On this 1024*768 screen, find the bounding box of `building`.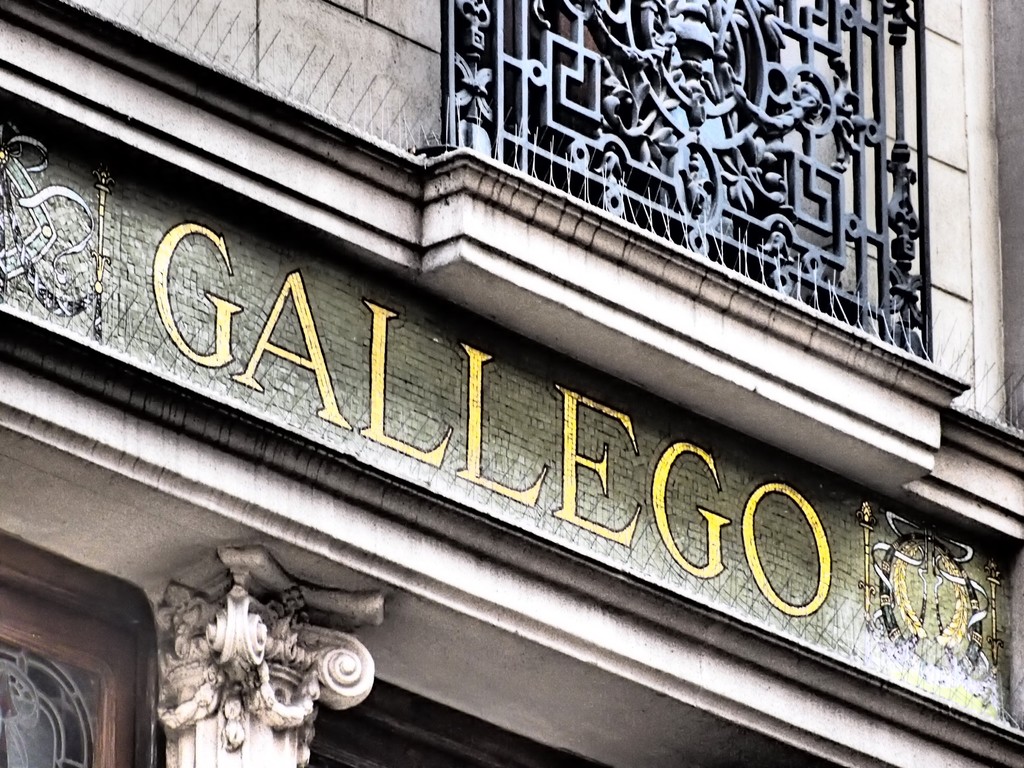
Bounding box: x1=0 y1=0 x2=1023 y2=767.
